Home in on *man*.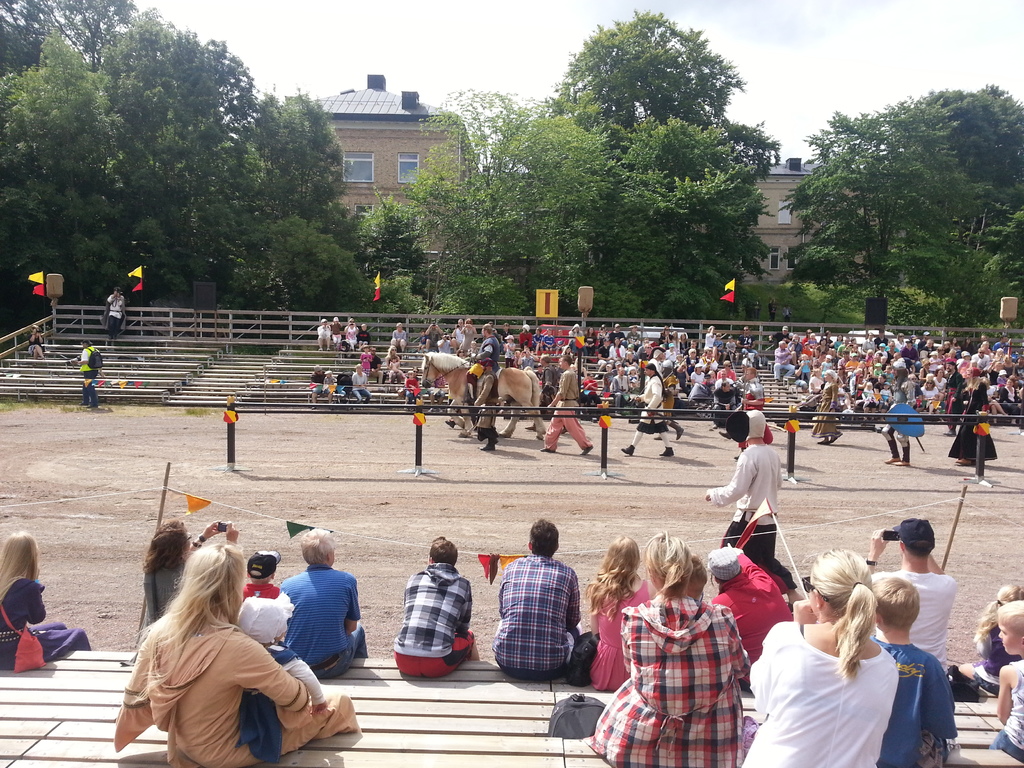
Homed in at l=728, t=369, r=776, b=460.
